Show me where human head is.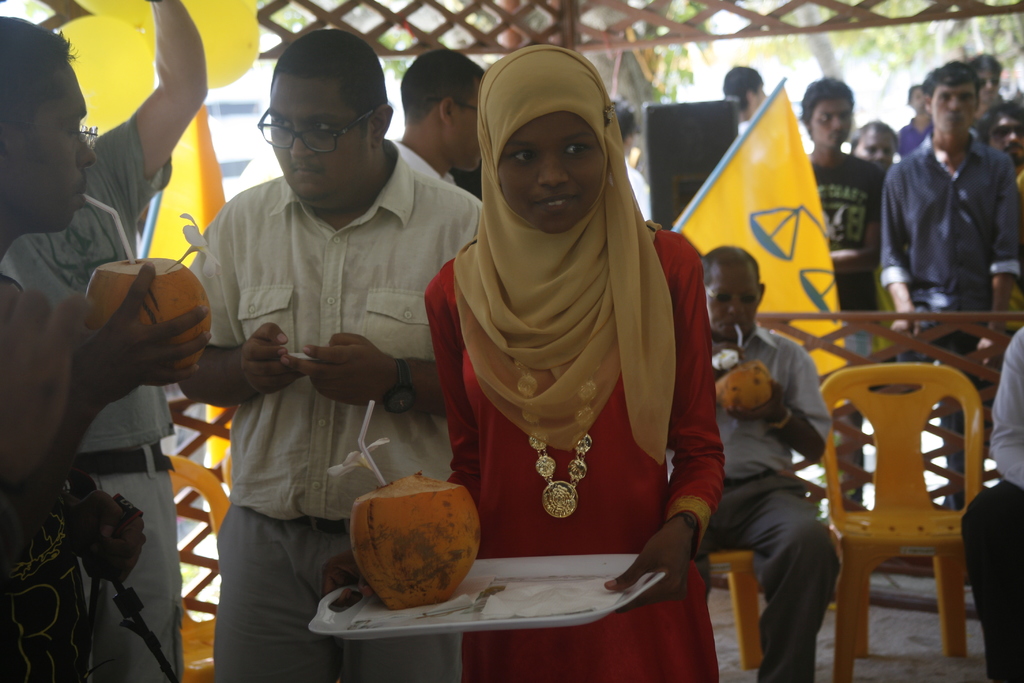
human head is at (704, 247, 767, 343).
